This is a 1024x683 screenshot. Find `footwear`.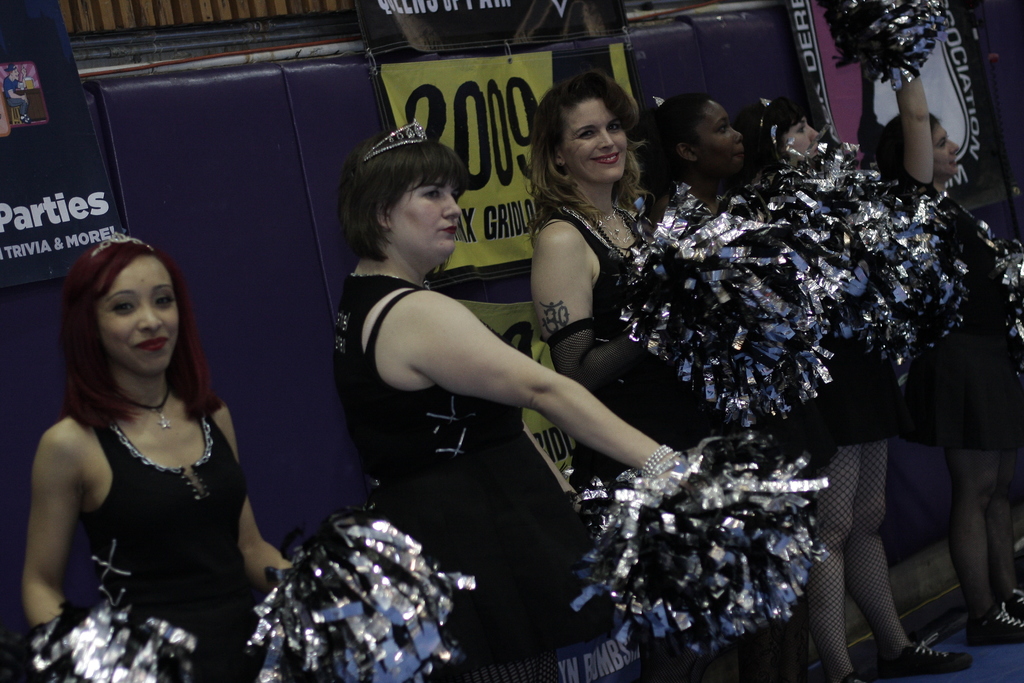
Bounding box: [left=1000, top=588, right=1023, bottom=623].
